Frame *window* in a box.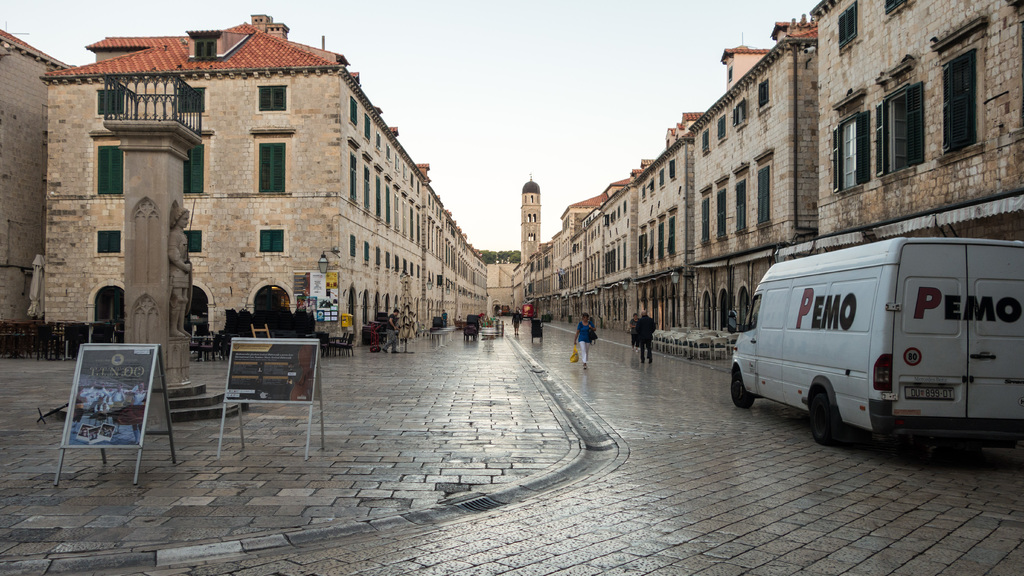
255/225/286/253.
